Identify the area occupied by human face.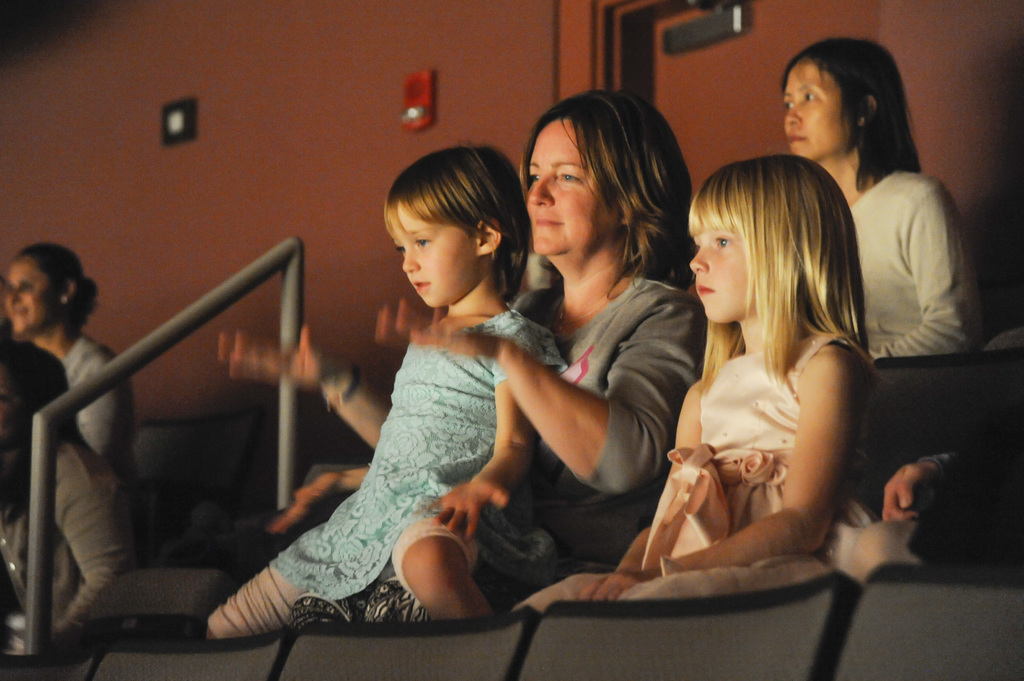
Area: 405/213/479/309.
